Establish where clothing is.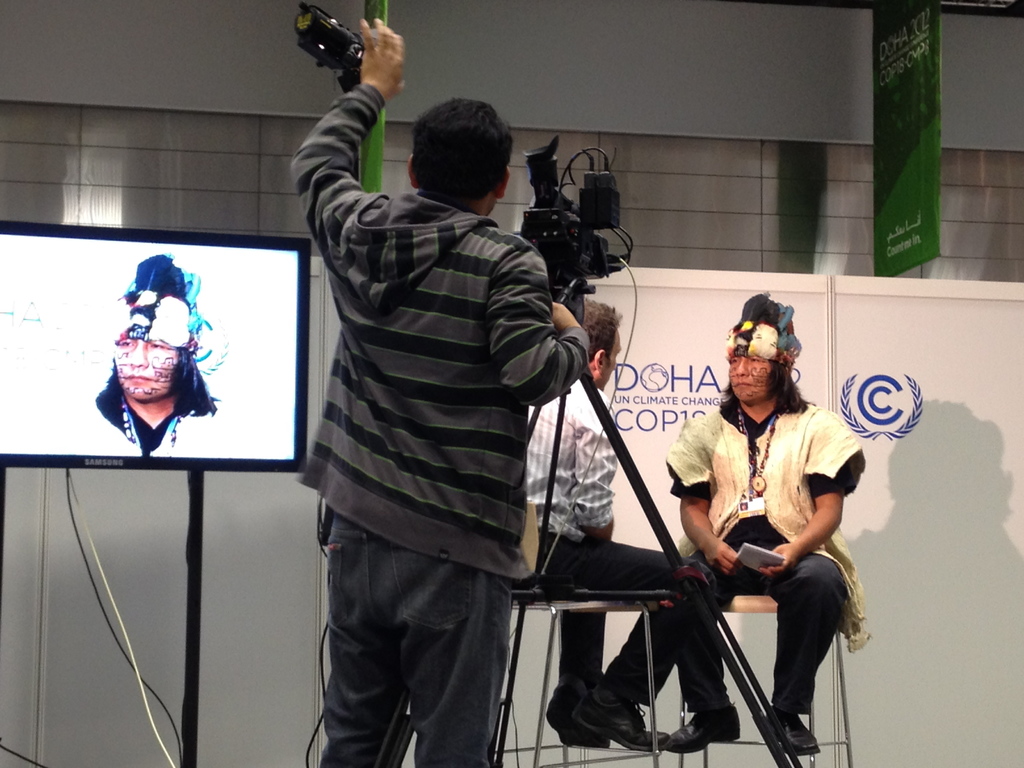
Established at {"x1": 676, "y1": 362, "x2": 870, "y2": 712}.
